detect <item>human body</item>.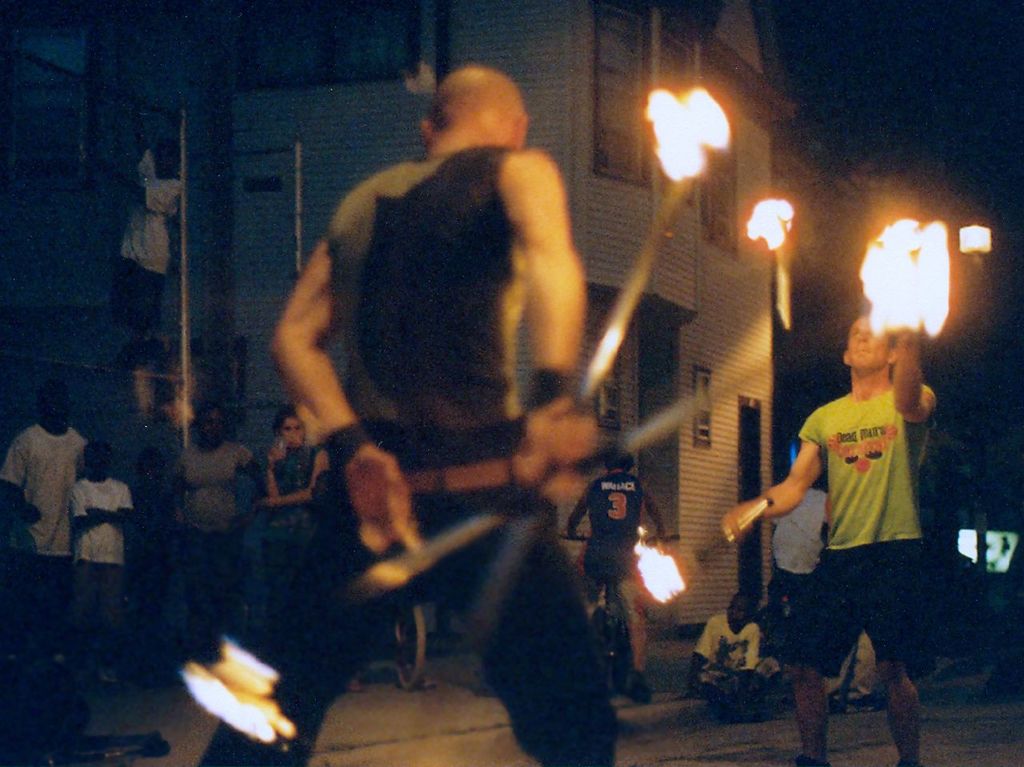
Detected at (737,254,962,766).
